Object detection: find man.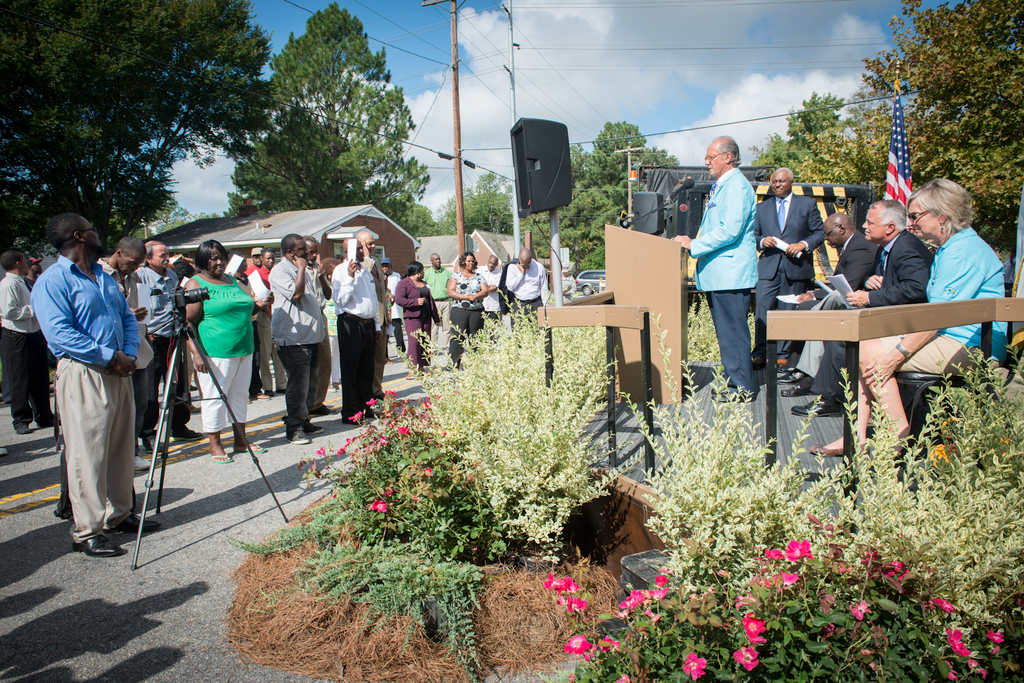
x1=327 y1=231 x2=382 y2=428.
